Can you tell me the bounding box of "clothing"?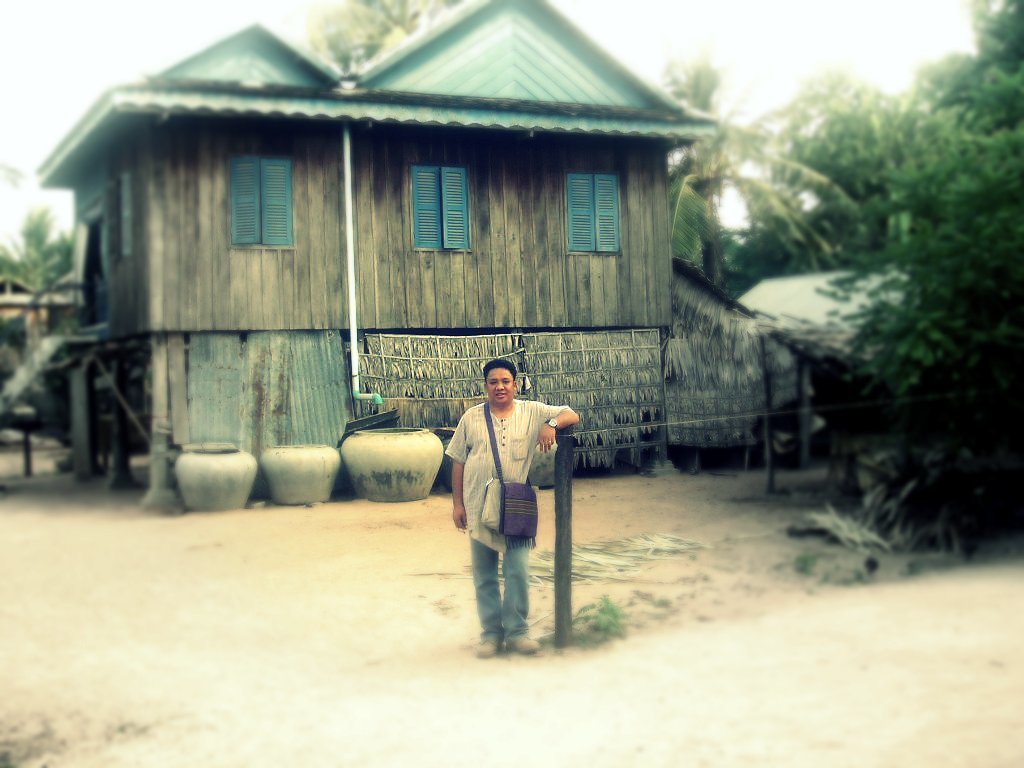
bbox=(446, 403, 569, 551).
